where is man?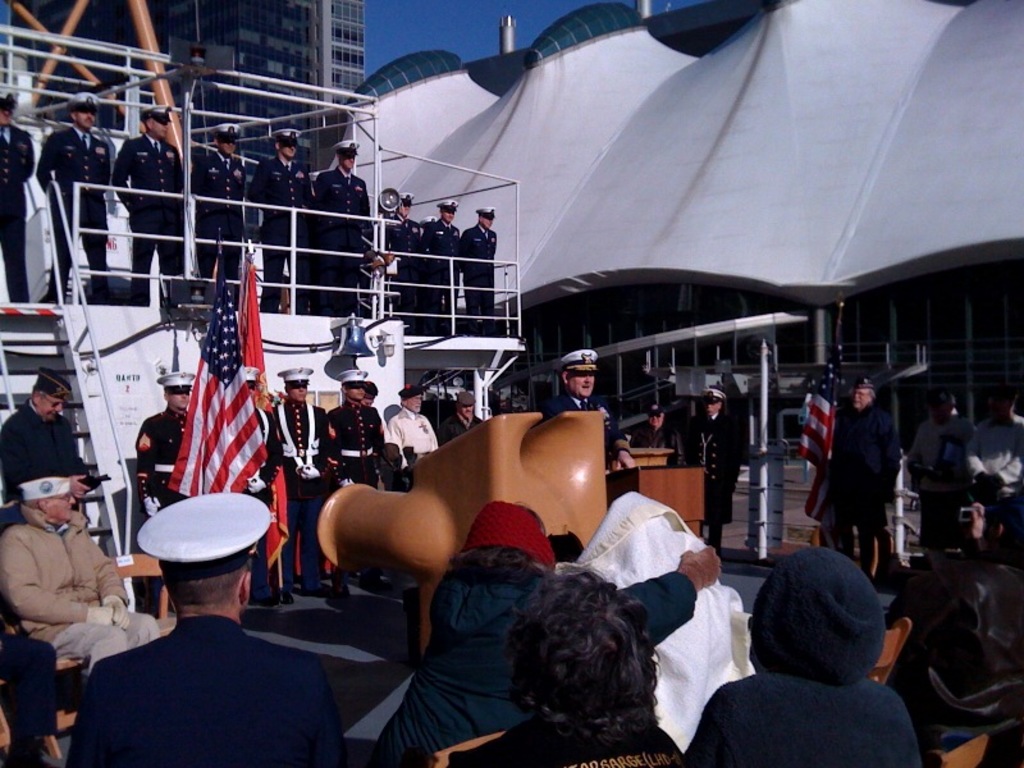
{"left": 465, "top": 205, "right": 499, "bottom": 334}.
